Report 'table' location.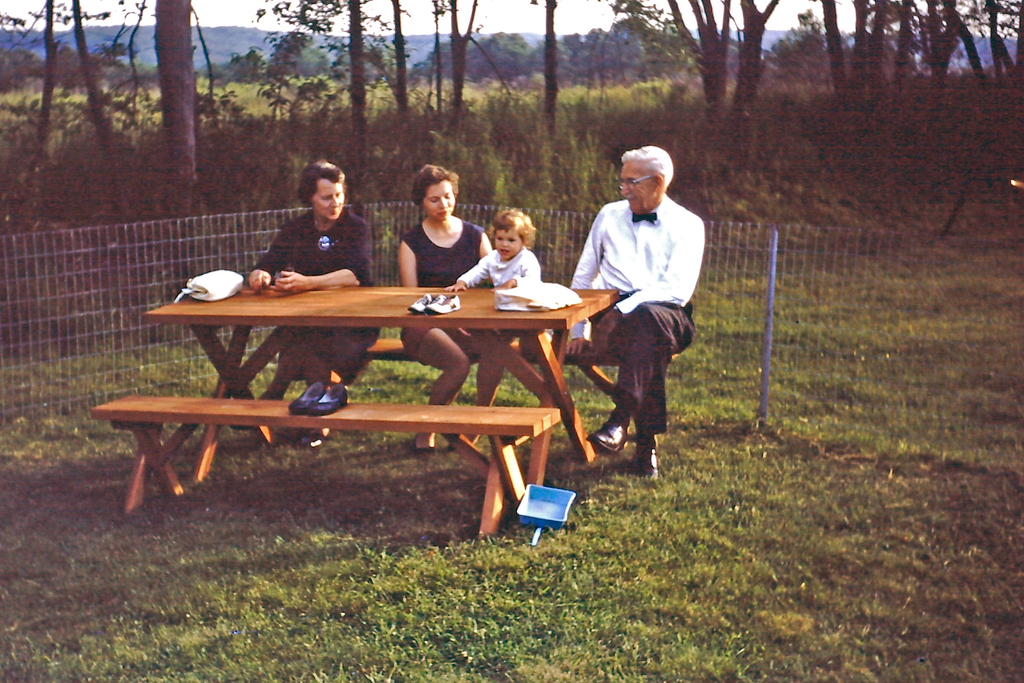
Report: pyautogui.locateOnScreen(105, 283, 621, 536).
